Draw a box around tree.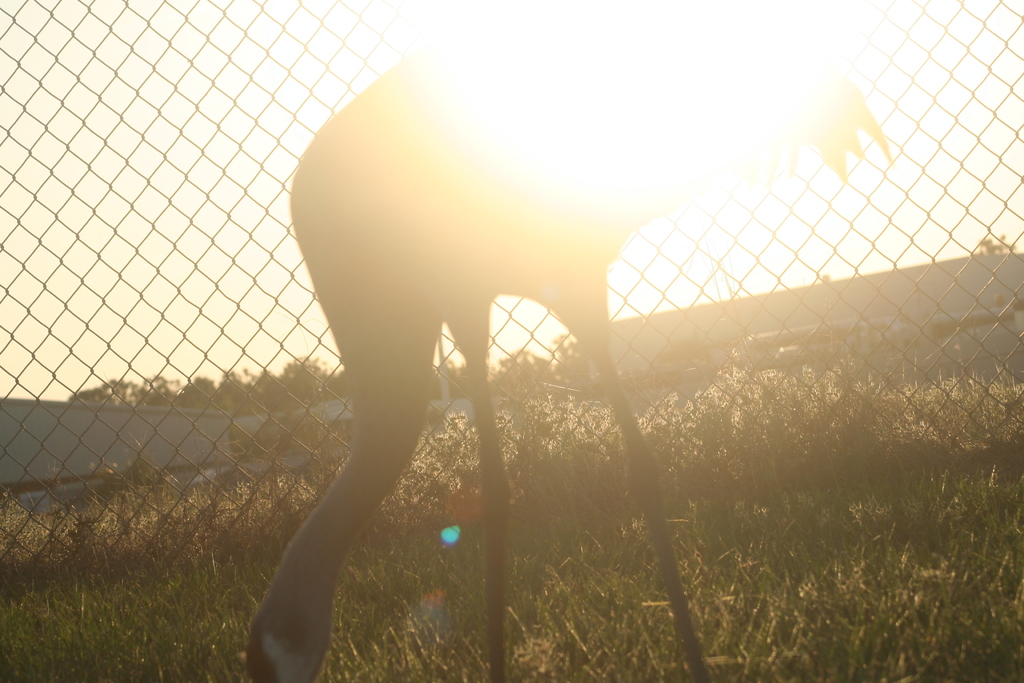
bbox(64, 384, 102, 401).
